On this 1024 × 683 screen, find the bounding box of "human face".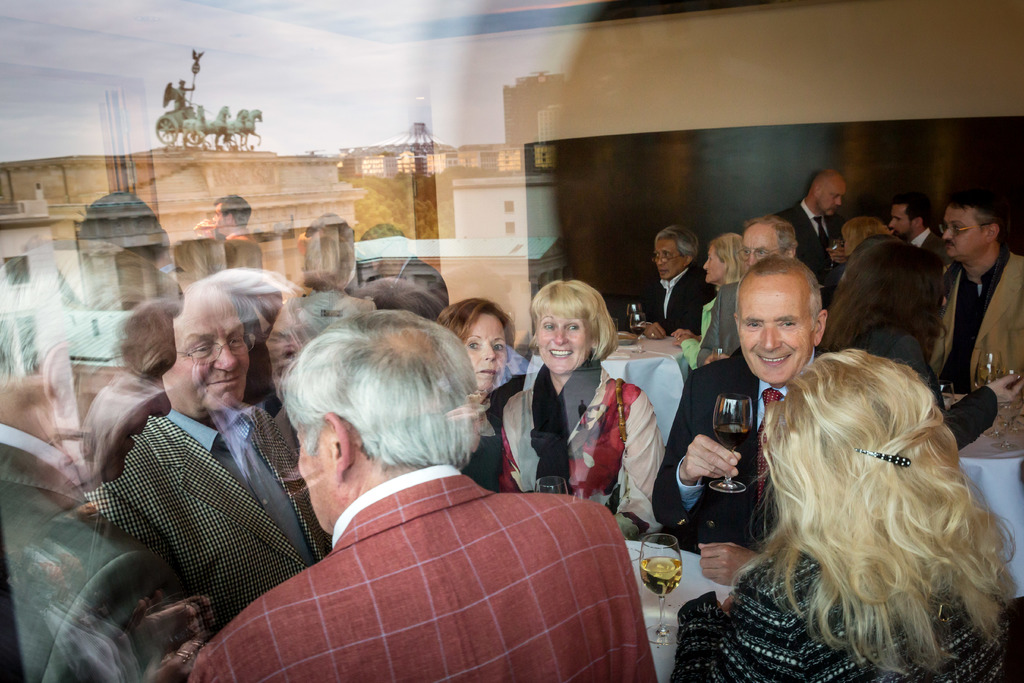
Bounding box: [x1=888, y1=205, x2=911, y2=240].
